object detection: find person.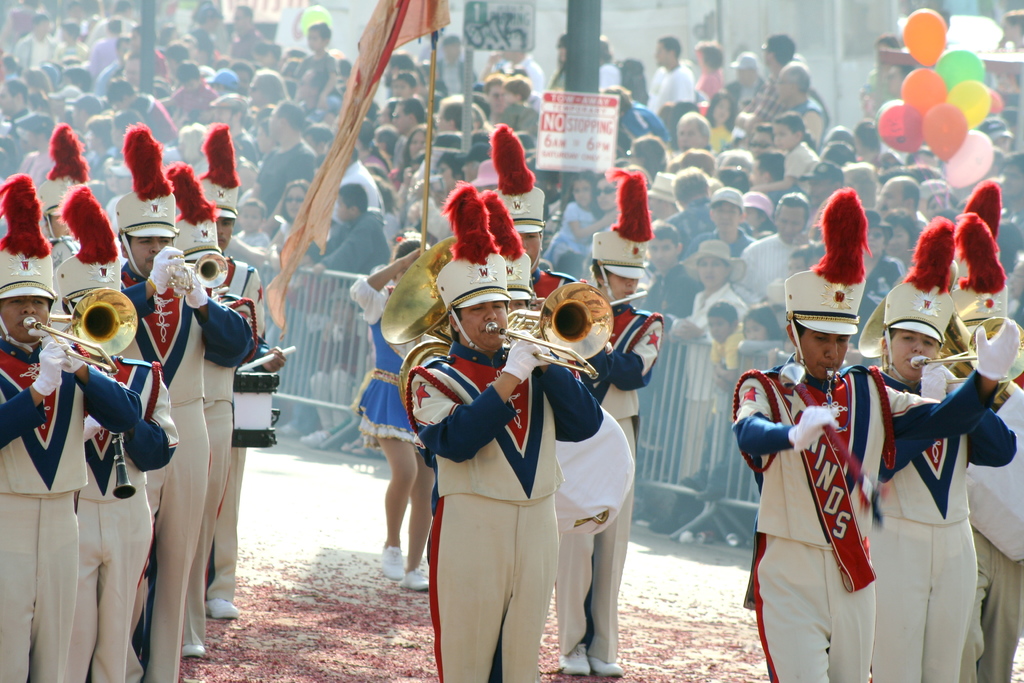
bbox(870, 286, 1018, 682).
